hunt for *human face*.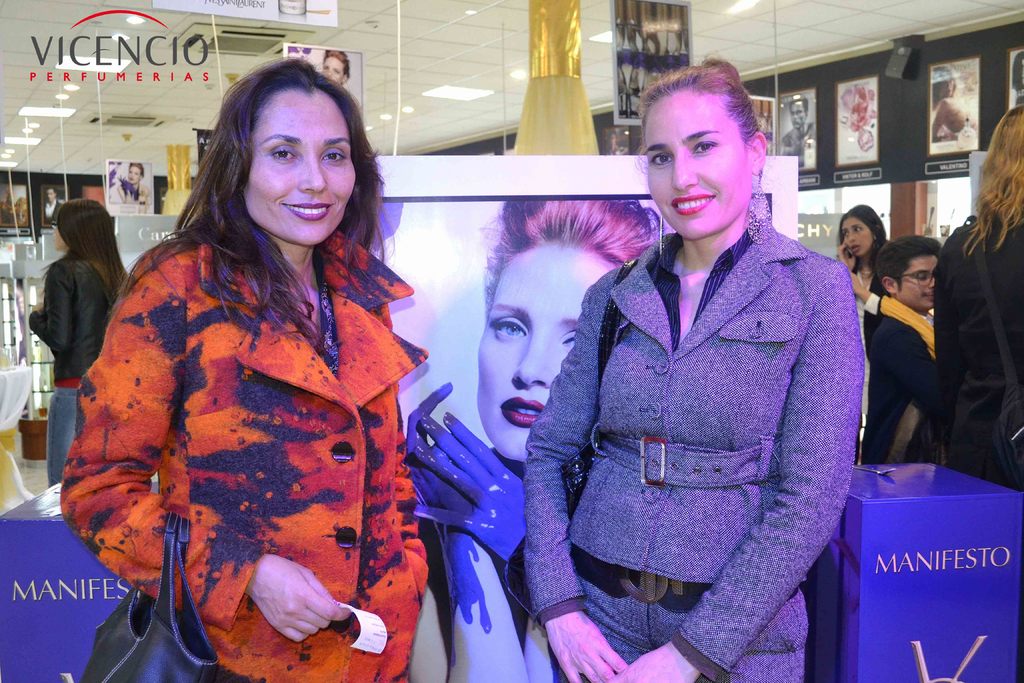
Hunted down at rect(840, 215, 874, 257).
